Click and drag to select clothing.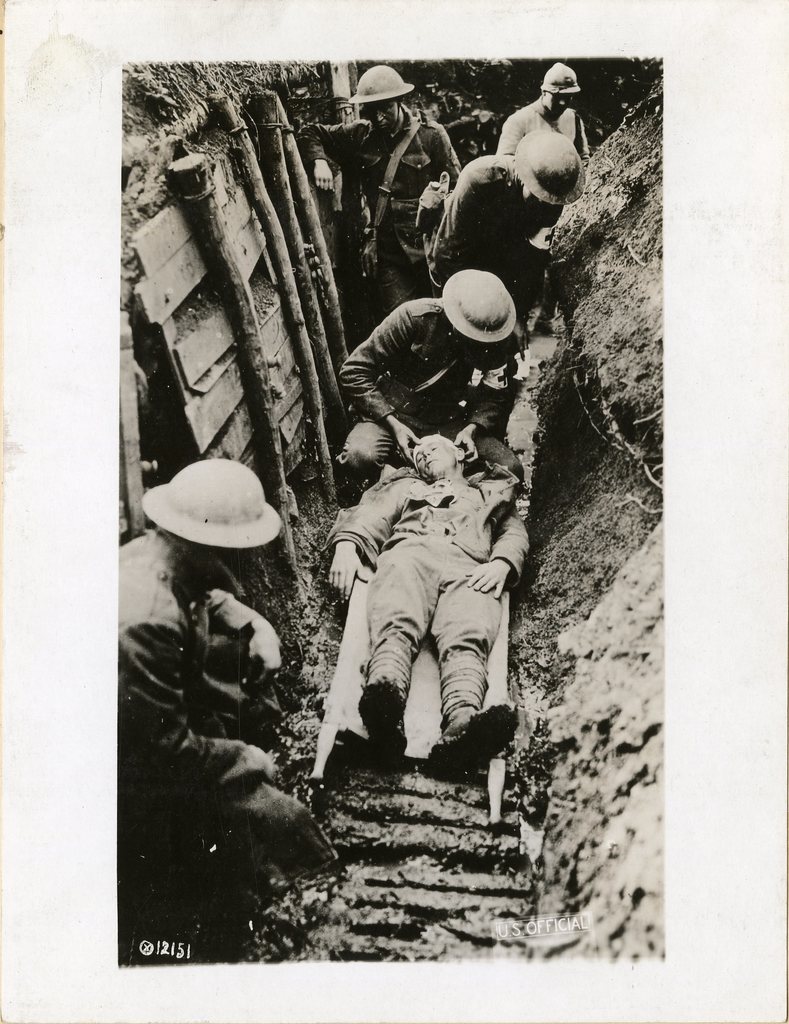
Selection: select_region(117, 527, 256, 860).
